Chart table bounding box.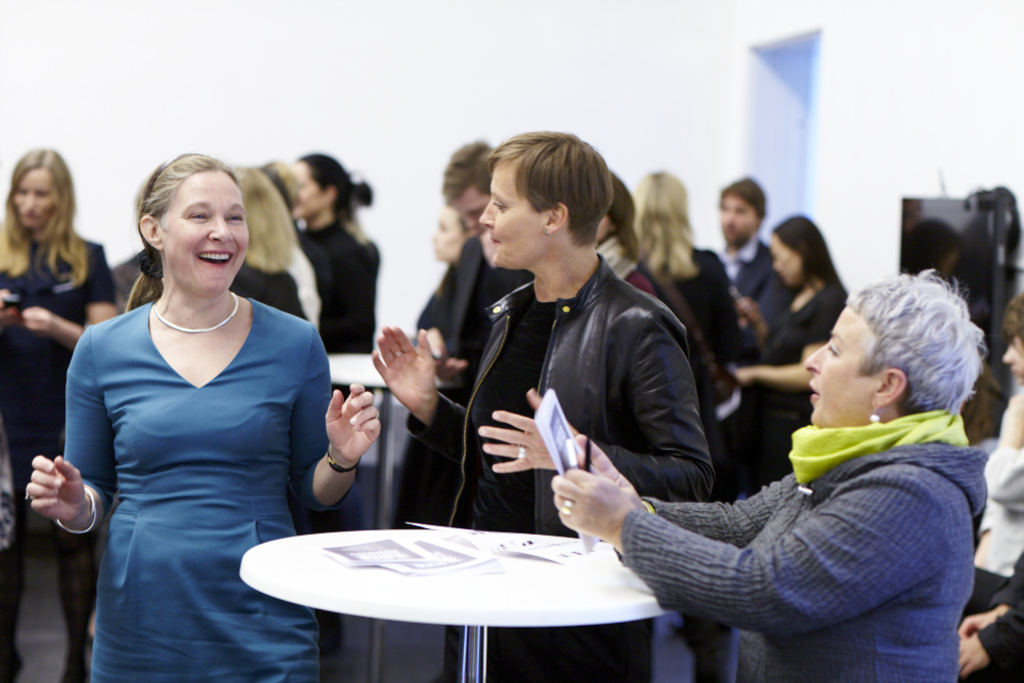
Charted: l=328, t=349, r=468, b=507.
